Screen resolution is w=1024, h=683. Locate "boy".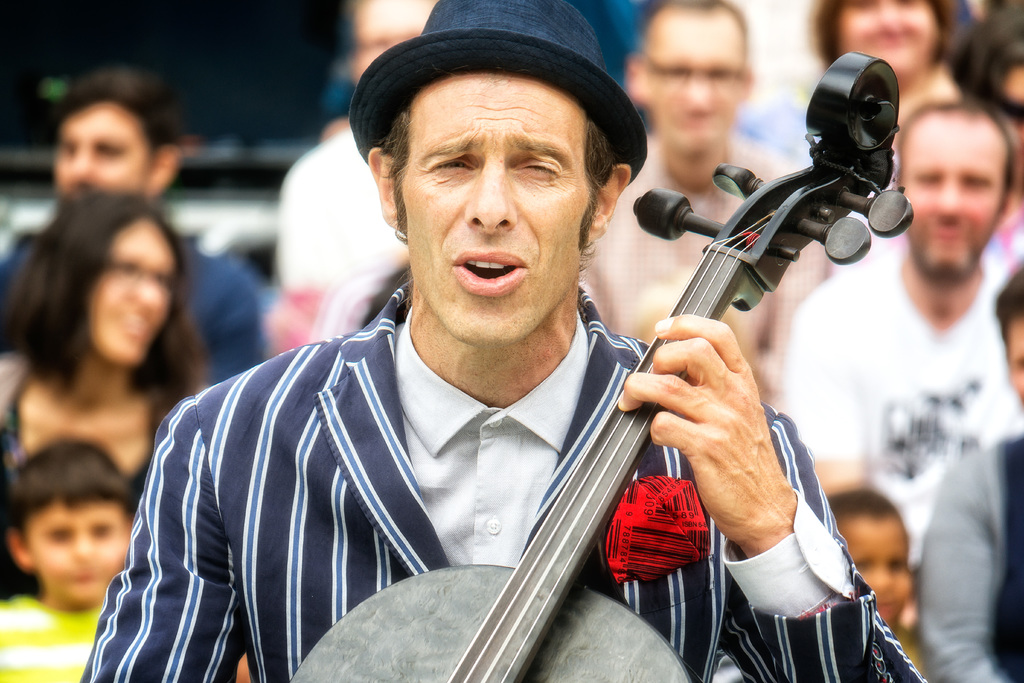
box=[0, 436, 142, 682].
